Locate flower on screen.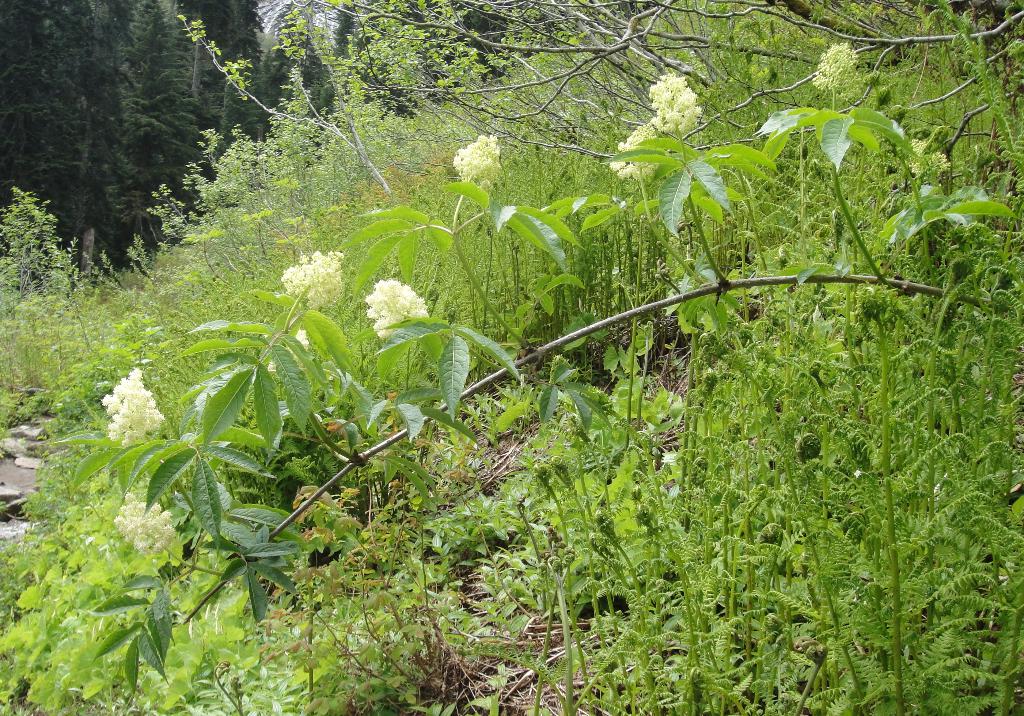
On screen at <bbox>84, 357, 156, 445</bbox>.
